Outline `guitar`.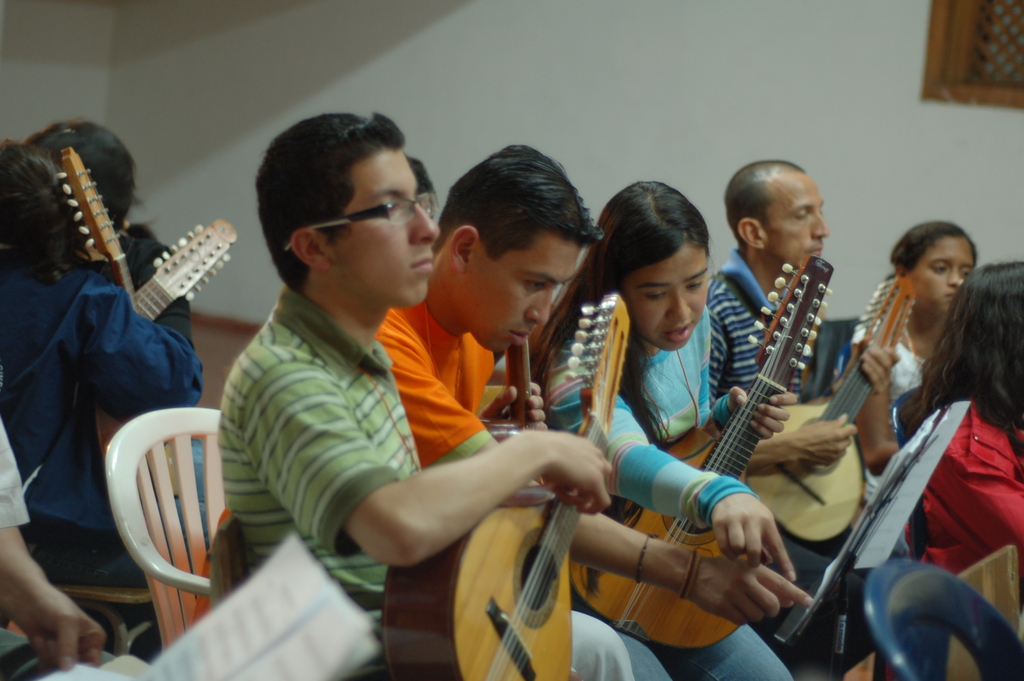
Outline: 540, 251, 806, 632.
